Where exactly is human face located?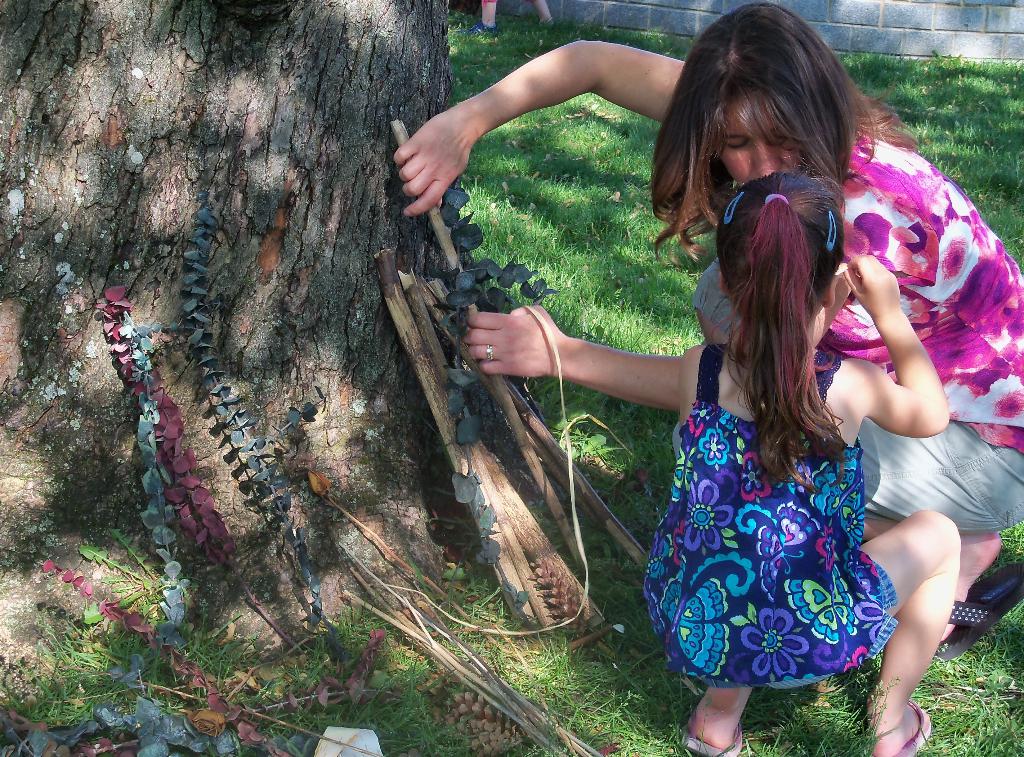
Its bounding box is [722, 104, 806, 182].
